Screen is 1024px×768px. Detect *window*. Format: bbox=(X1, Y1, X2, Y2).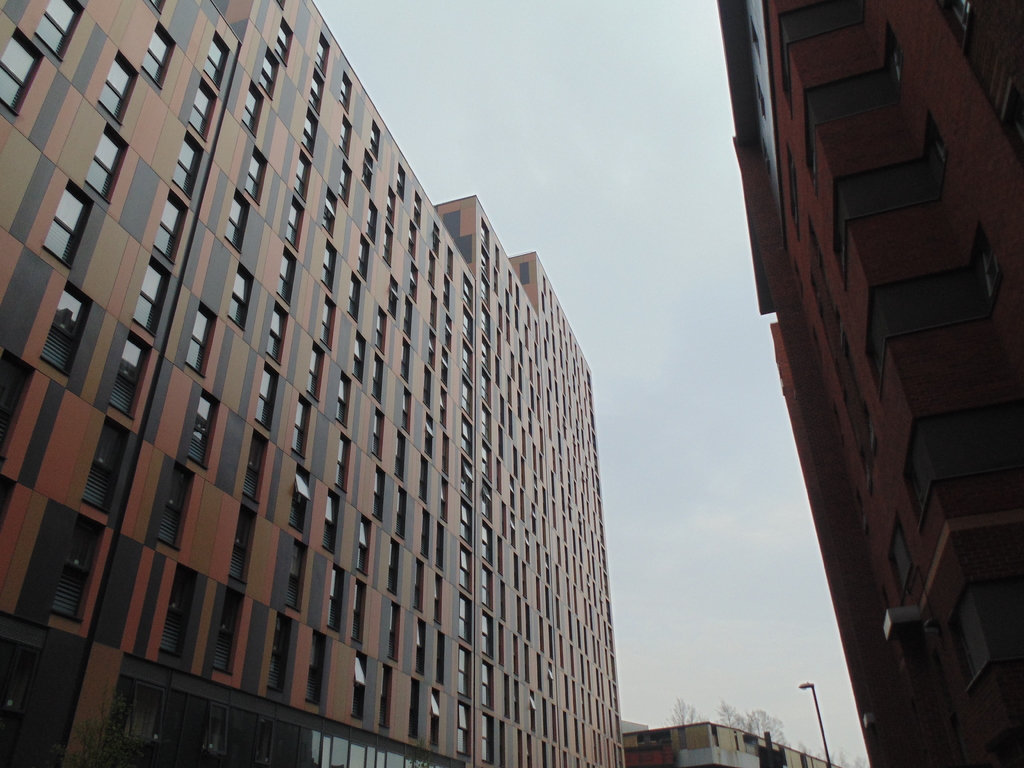
bbox=(442, 345, 449, 381).
